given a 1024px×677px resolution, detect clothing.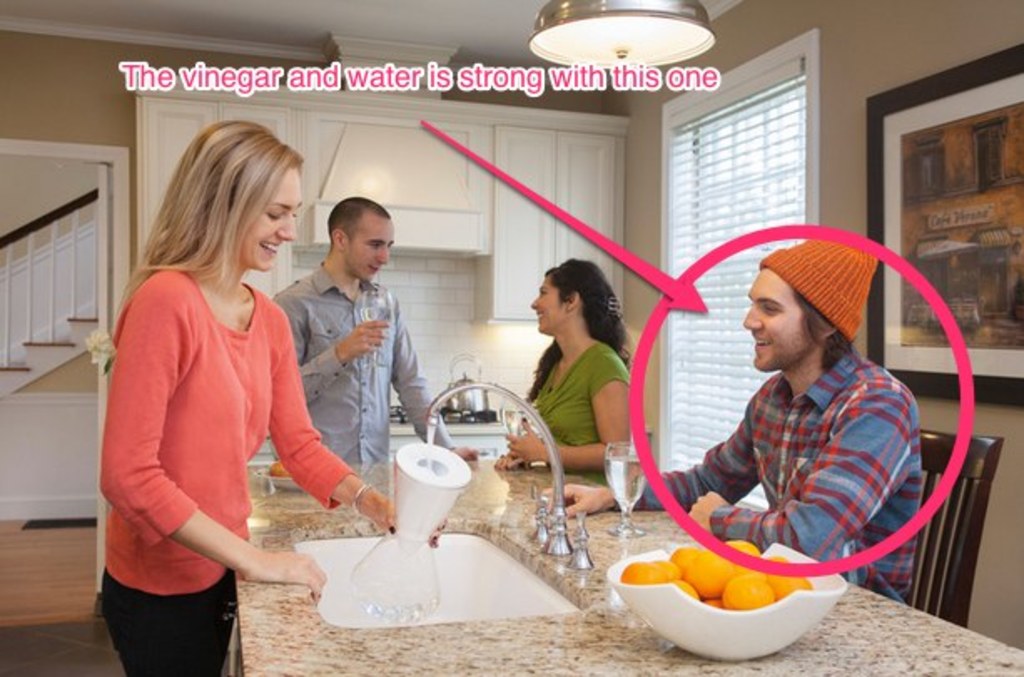
(100,565,246,675).
